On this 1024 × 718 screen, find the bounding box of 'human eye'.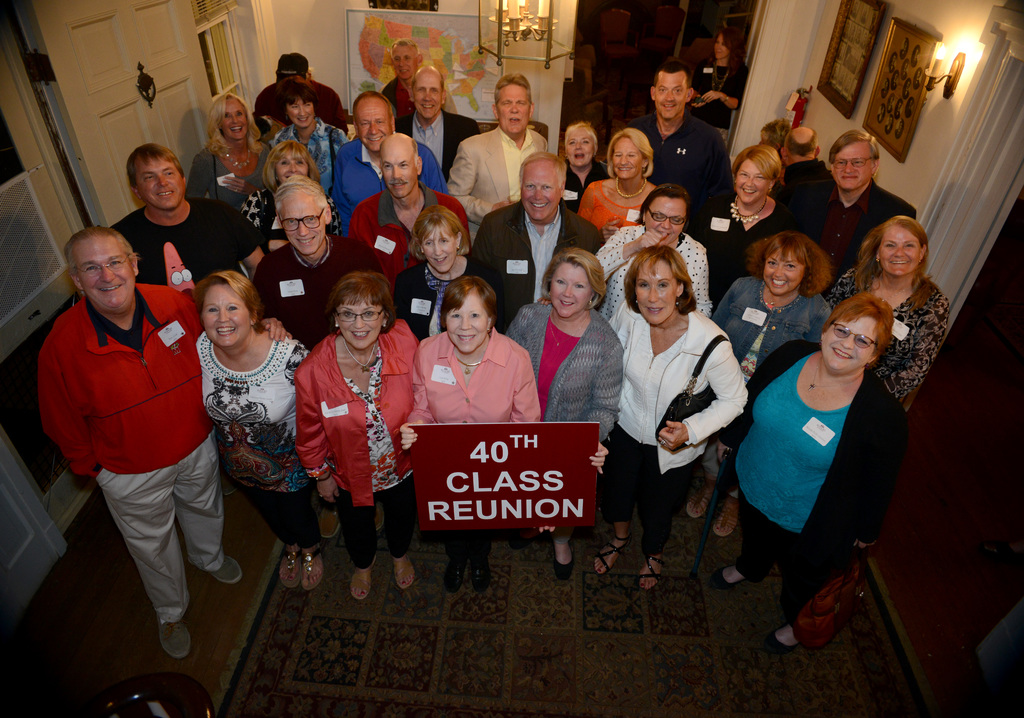
Bounding box: BBox(226, 304, 240, 313).
